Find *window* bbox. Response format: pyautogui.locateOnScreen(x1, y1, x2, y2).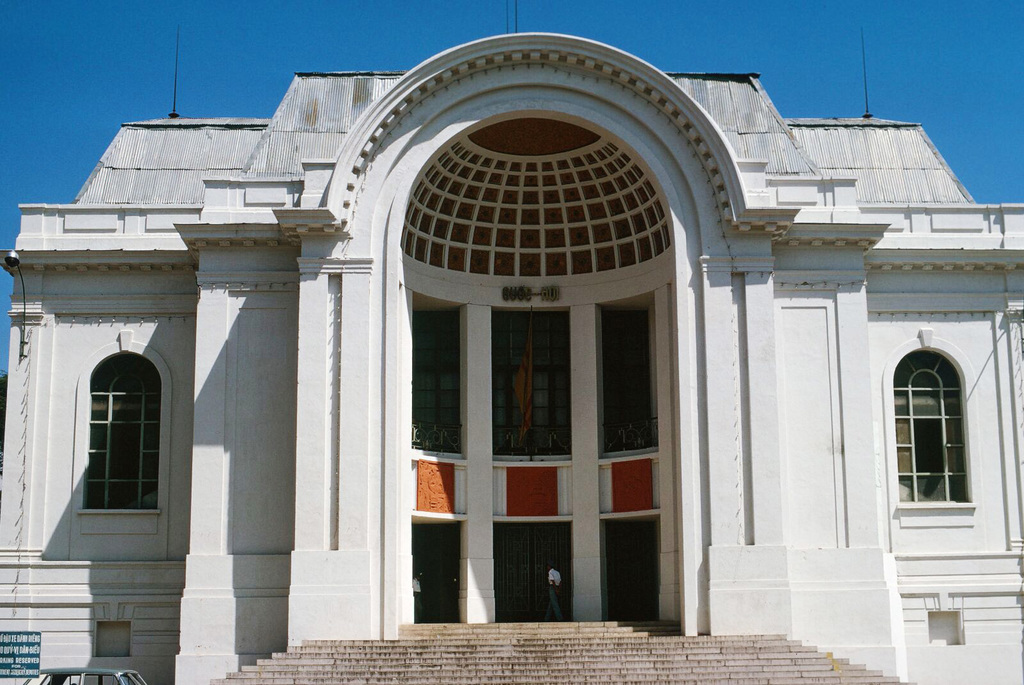
pyautogui.locateOnScreen(891, 346, 971, 504).
